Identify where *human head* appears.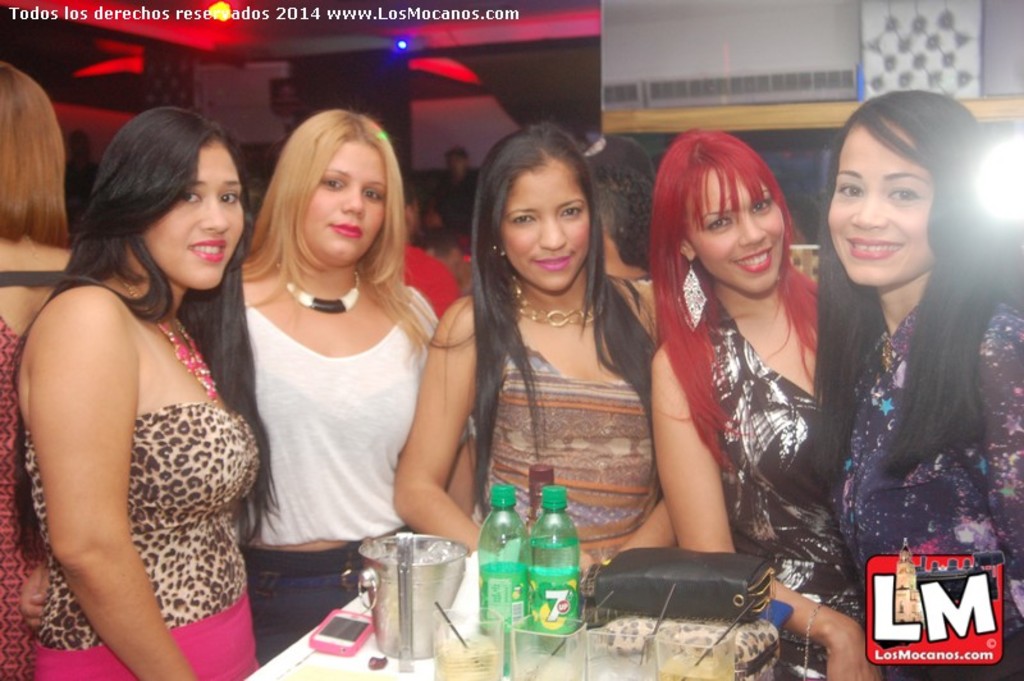
Appears at {"x1": 470, "y1": 120, "x2": 594, "y2": 294}.
